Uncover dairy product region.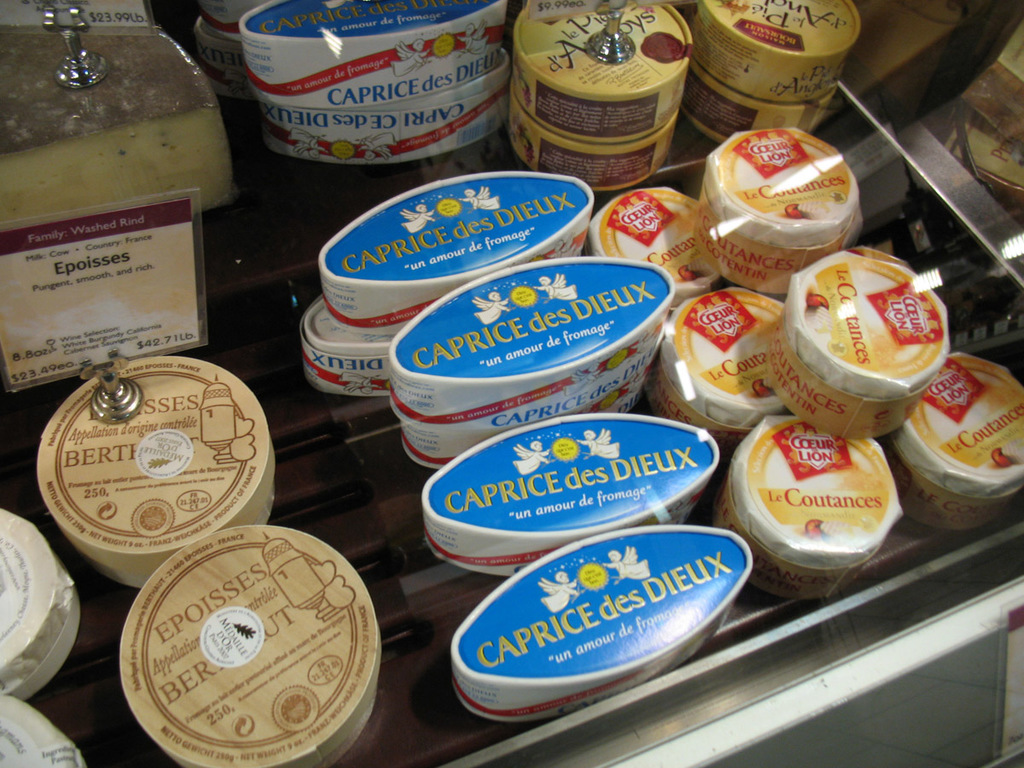
Uncovered: 236/0/515/108.
